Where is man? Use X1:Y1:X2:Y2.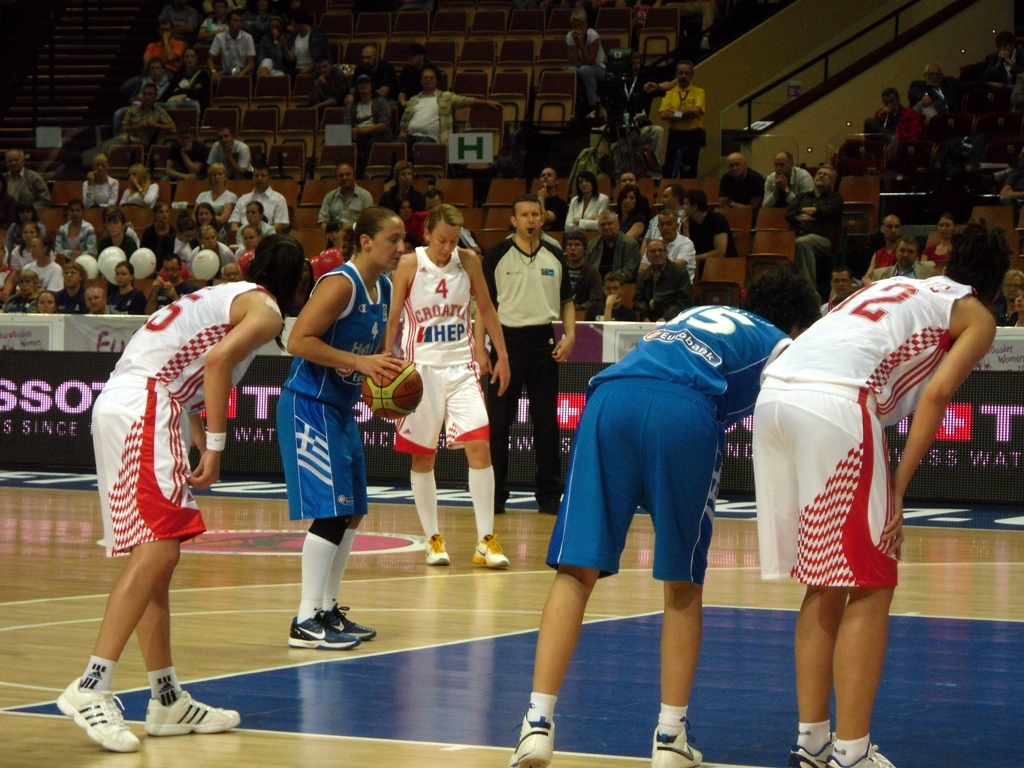
679:192:740:261.
